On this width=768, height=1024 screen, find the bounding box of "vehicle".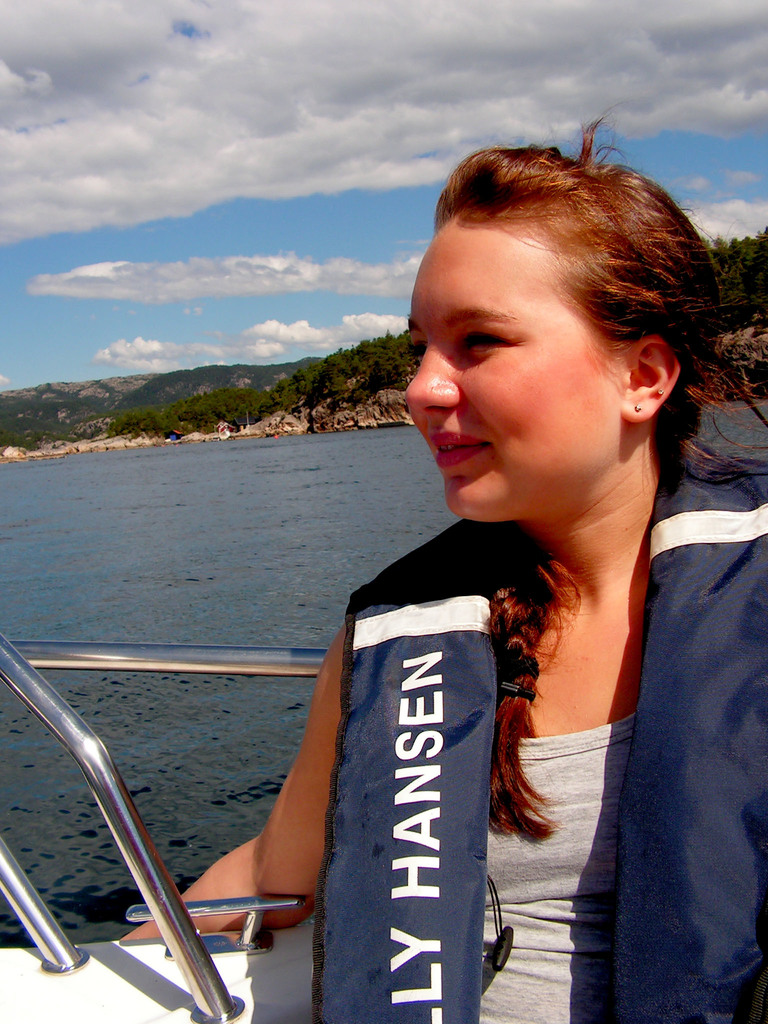
Bounding box: l=0, t=476, r=767, b=1023.
